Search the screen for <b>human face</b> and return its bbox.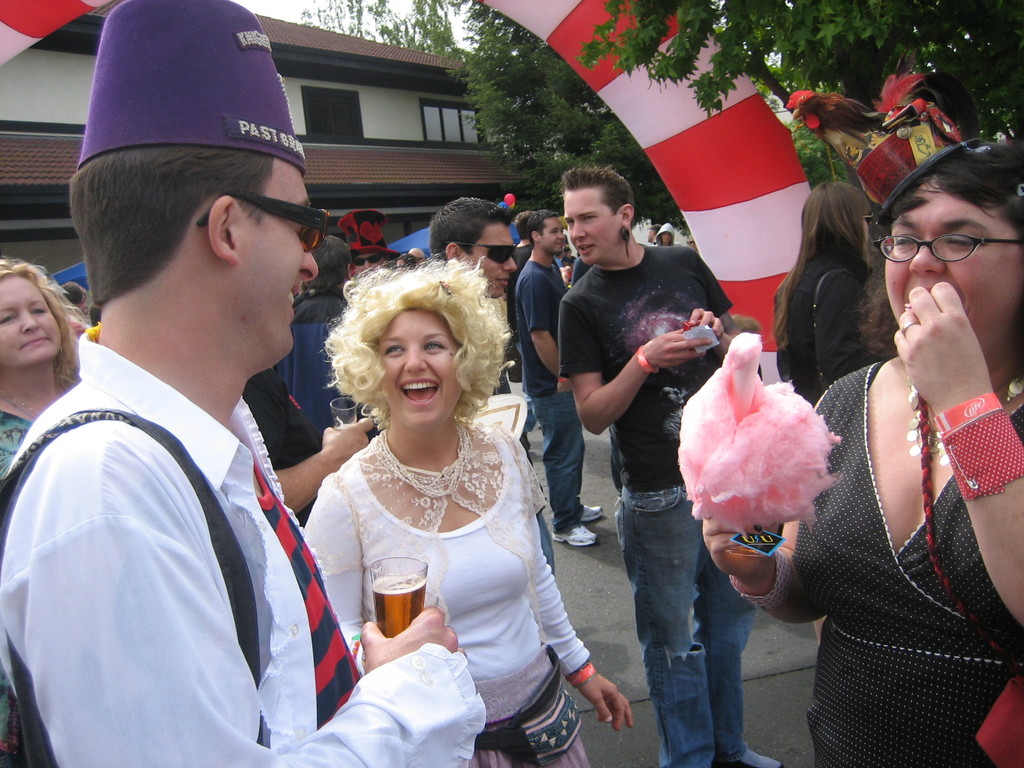
Found: bbox=[380, 311, 457, 426].
